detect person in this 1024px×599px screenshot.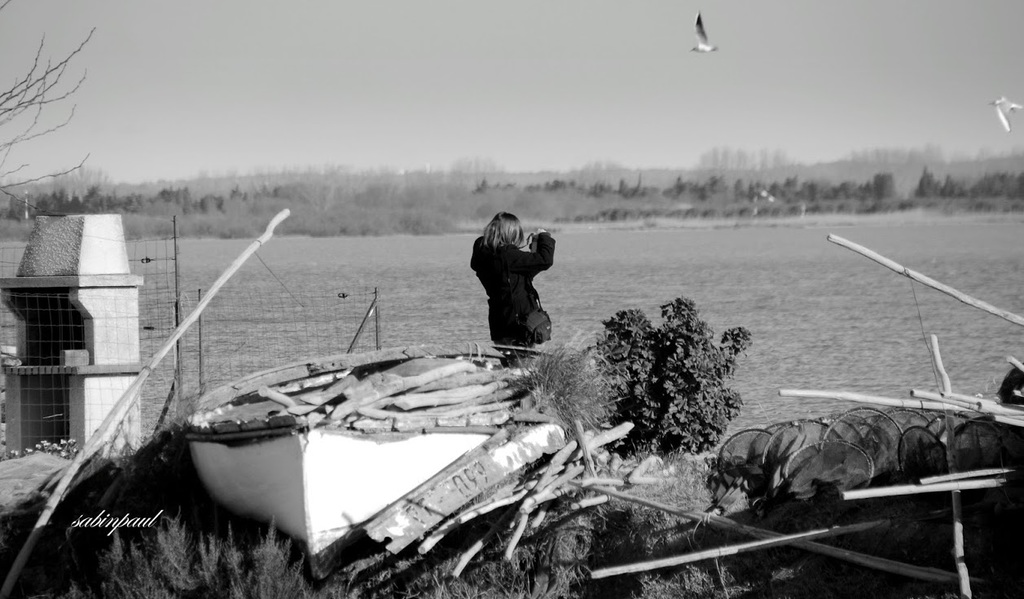
Detection: [left=470, top=211, right=569, bottom=364].
